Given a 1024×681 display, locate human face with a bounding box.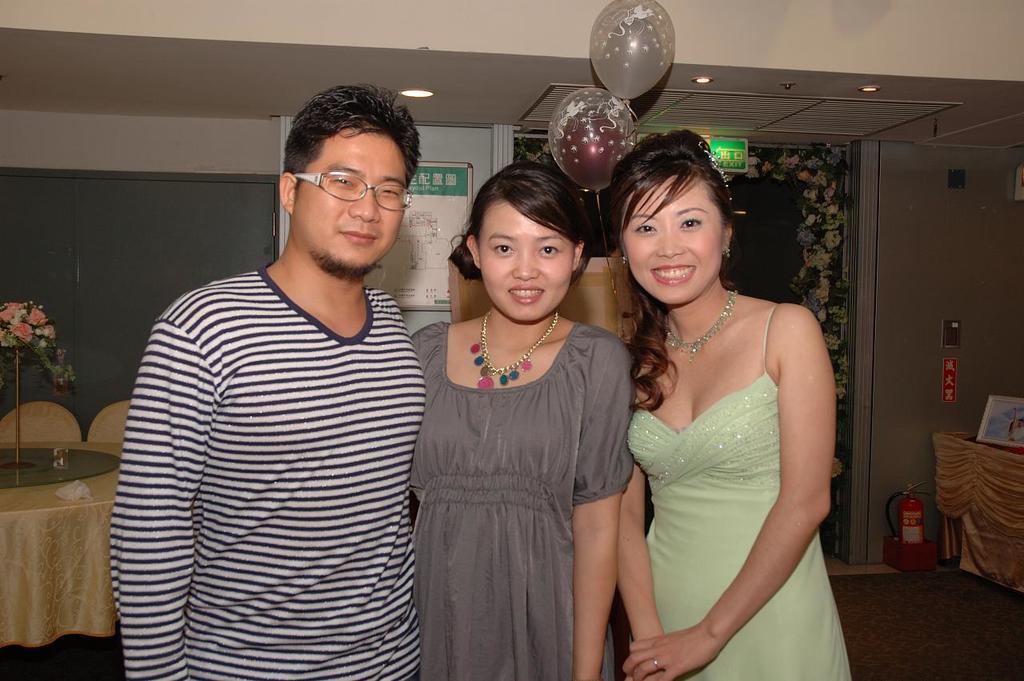
Located: 483, 211, 574, 323.
